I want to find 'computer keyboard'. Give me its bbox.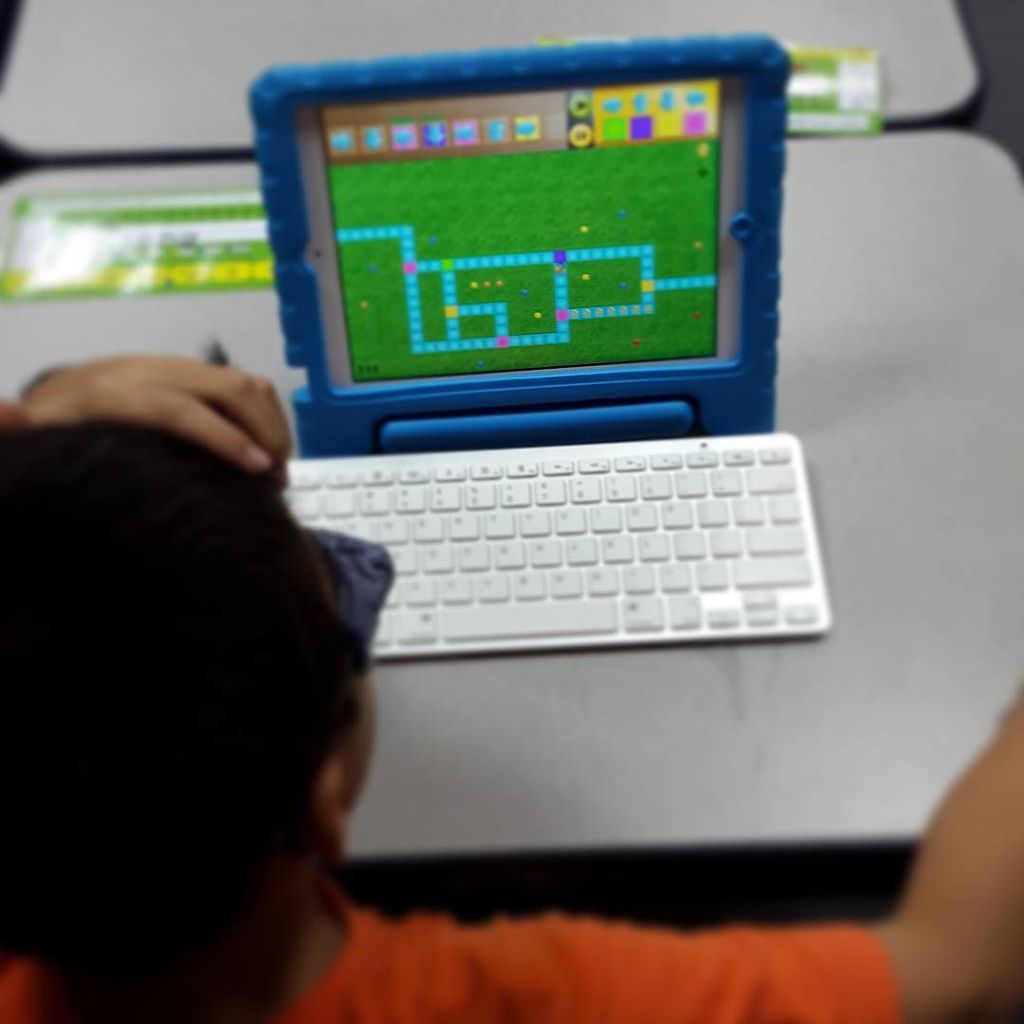
l=288, t=430, r=830, b=660.
